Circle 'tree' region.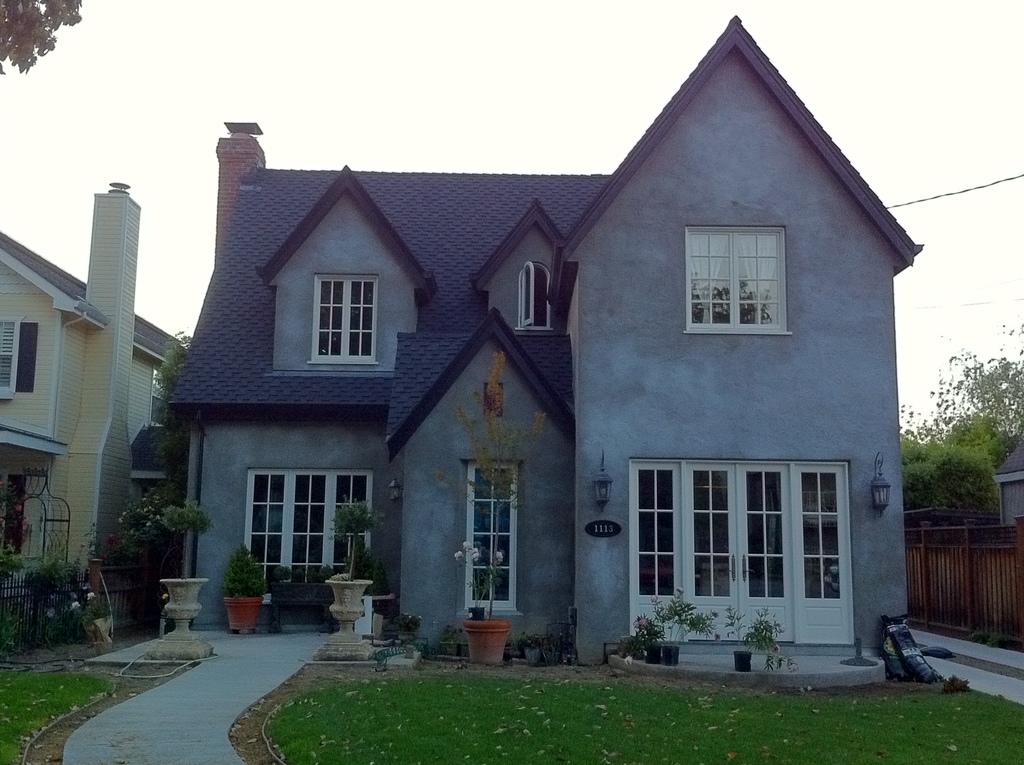
Region: <bbox>318, 498, 390, 581</bbox>.
